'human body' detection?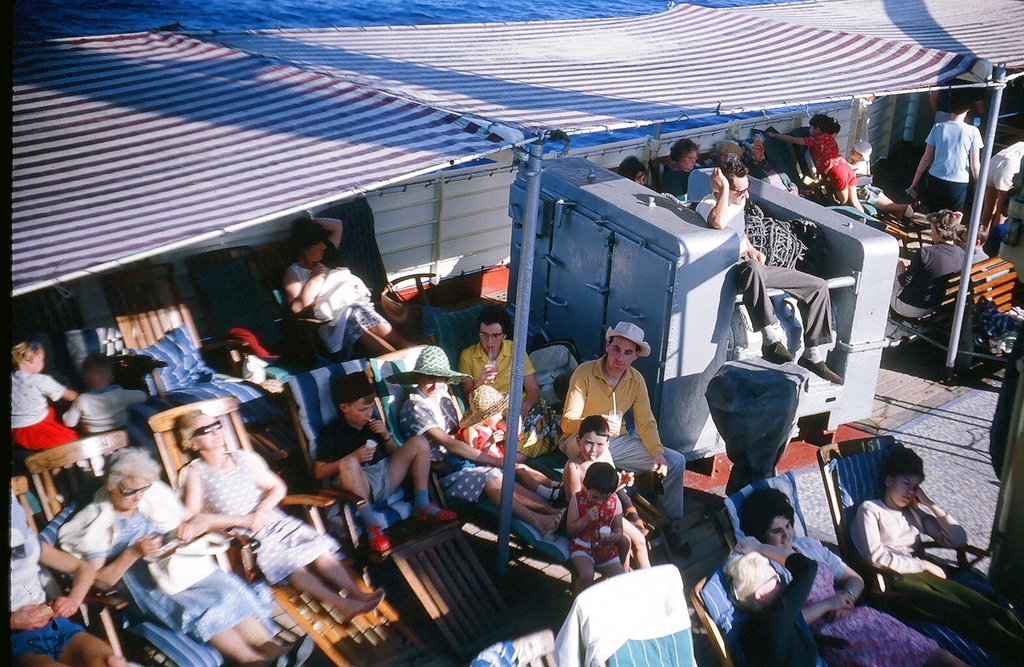
region(855, 438, 1023, 661)
